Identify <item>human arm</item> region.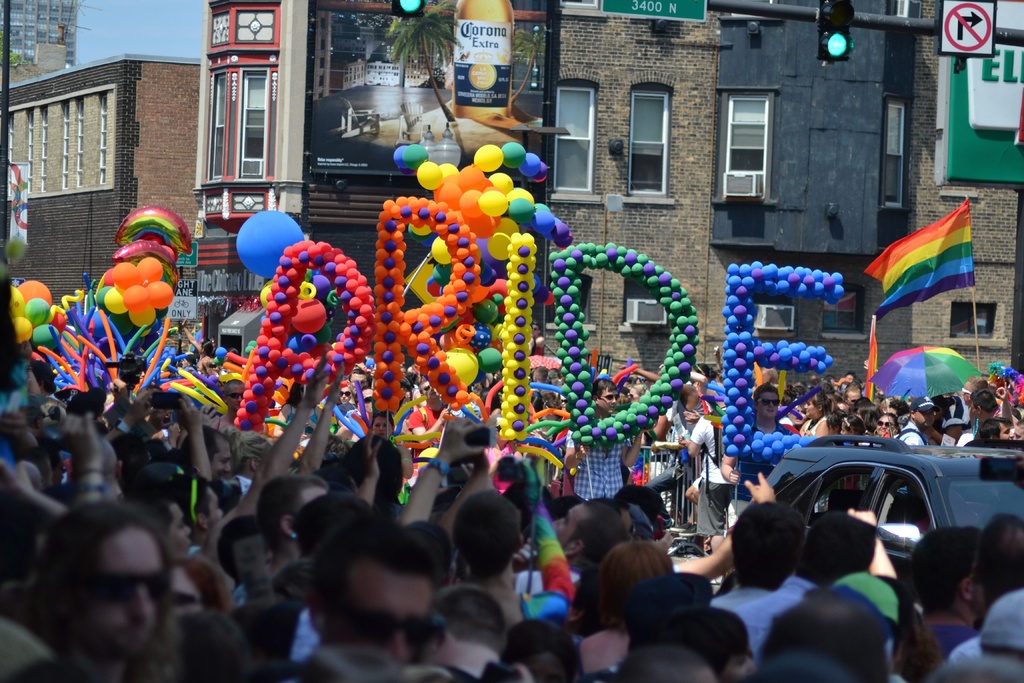
Region: bbox=[711, 454, 735, 480].
